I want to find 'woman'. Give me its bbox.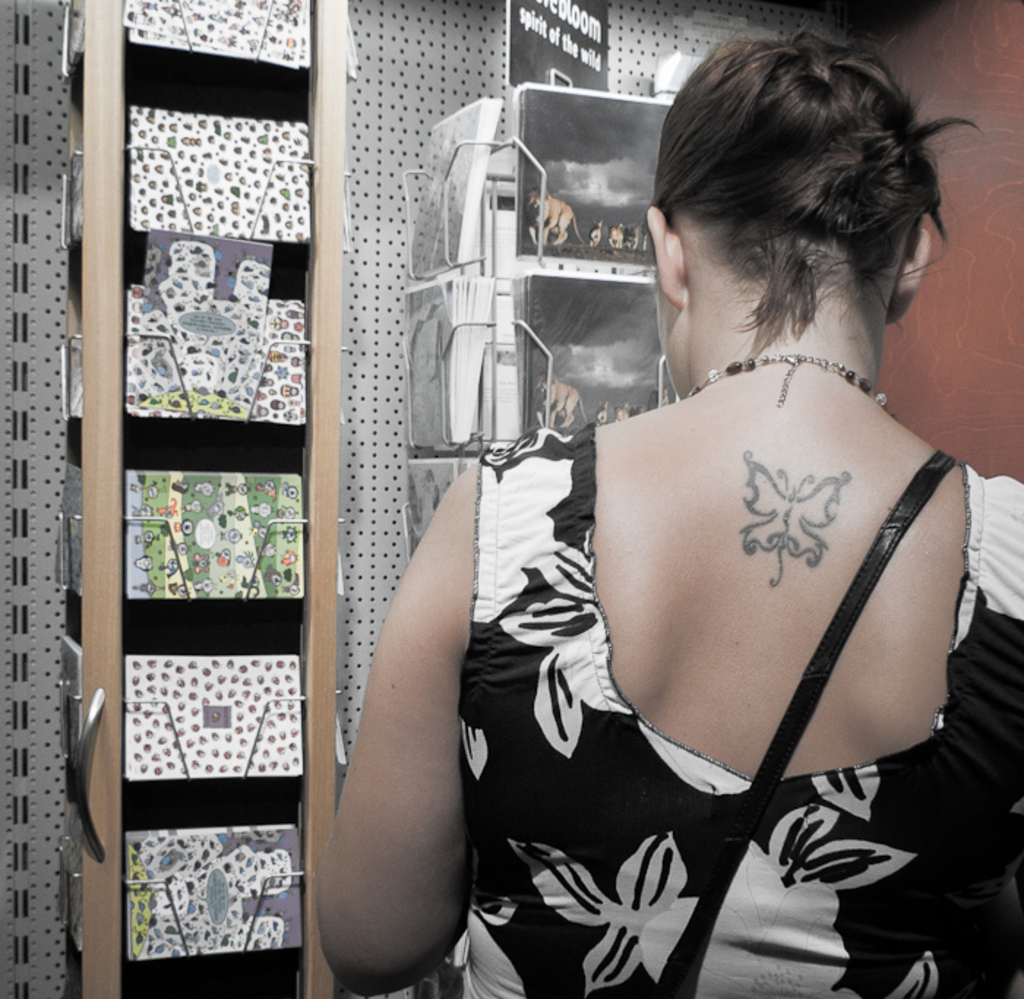
bbox=(415, 19, 1008, 970).
